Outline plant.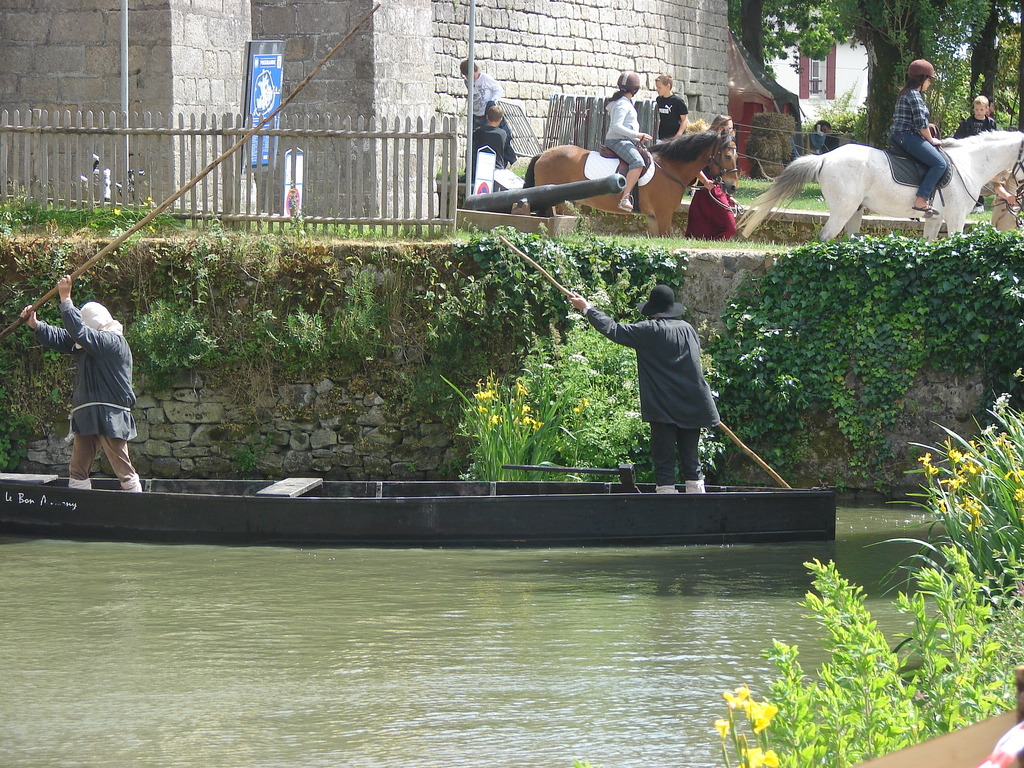
Outline: (left=692, top=542, right=929, bottom=767).
